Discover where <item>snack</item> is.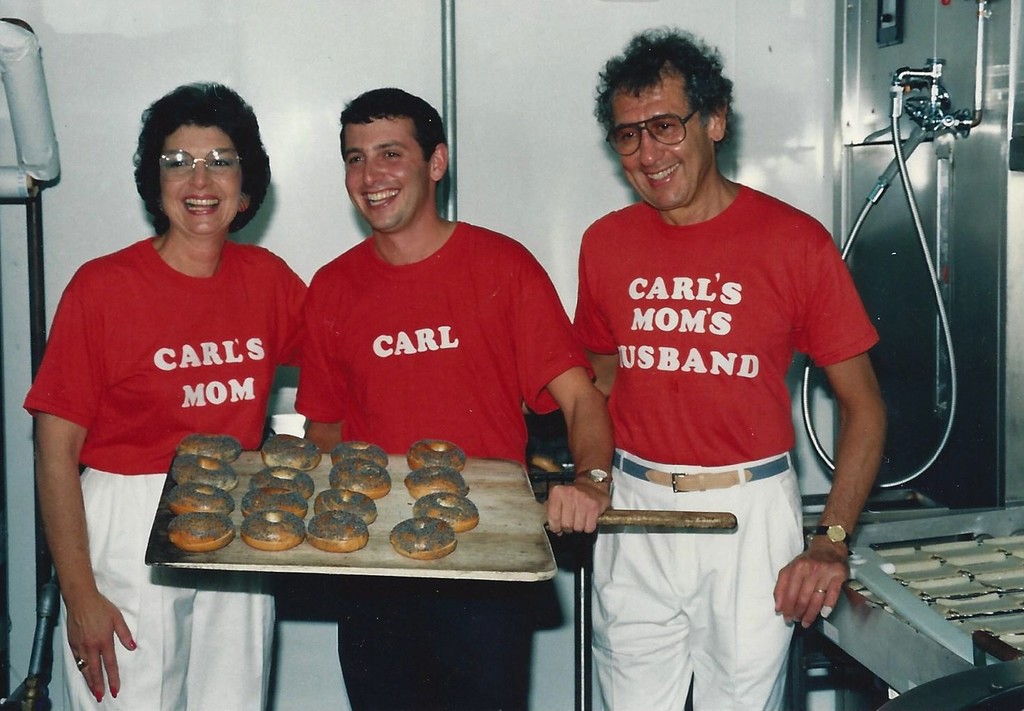
Discovered at BBox(169, 511, 232, 553).
